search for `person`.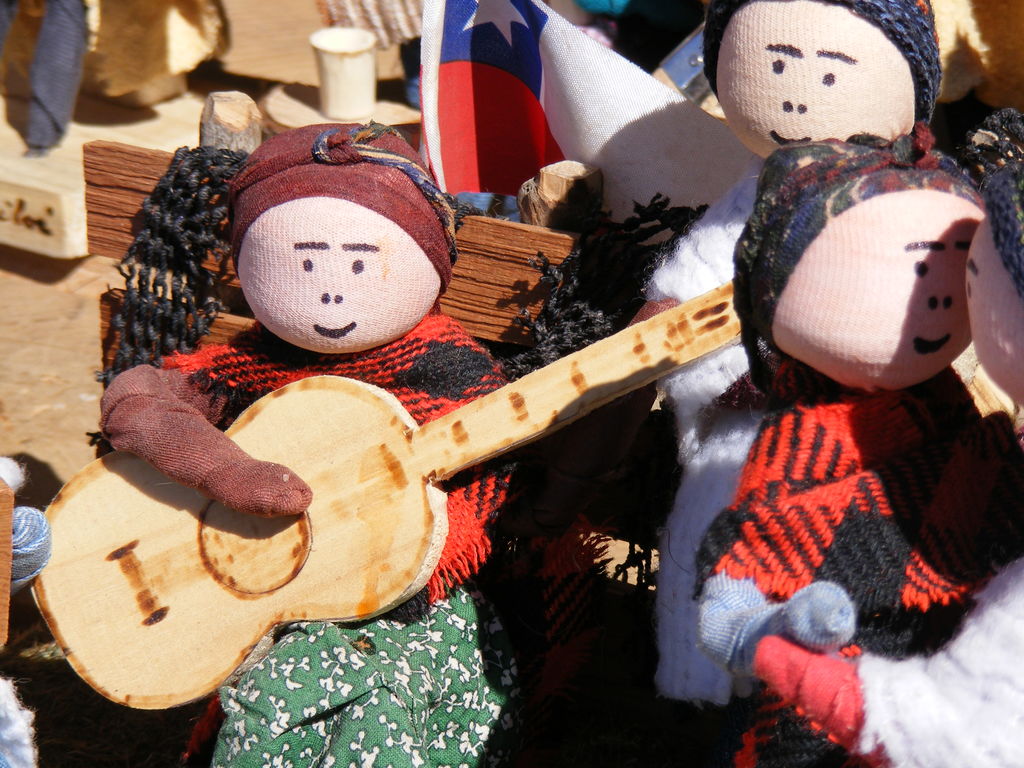
Found at rect(706, 141, 1023, 767).
